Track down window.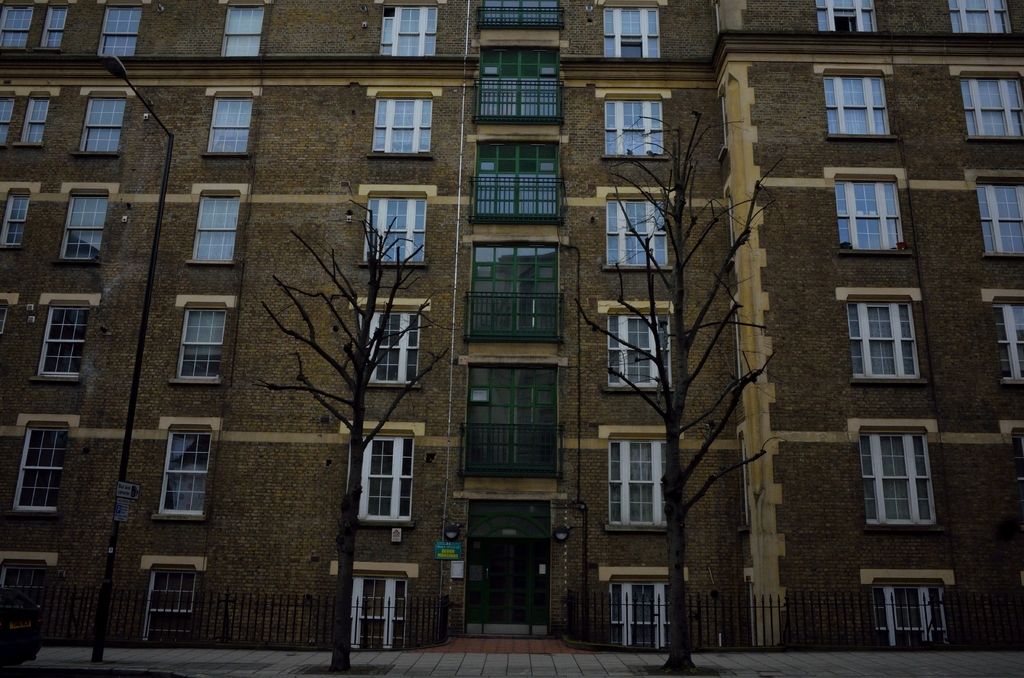
Tracked to 144 569 200 643.
